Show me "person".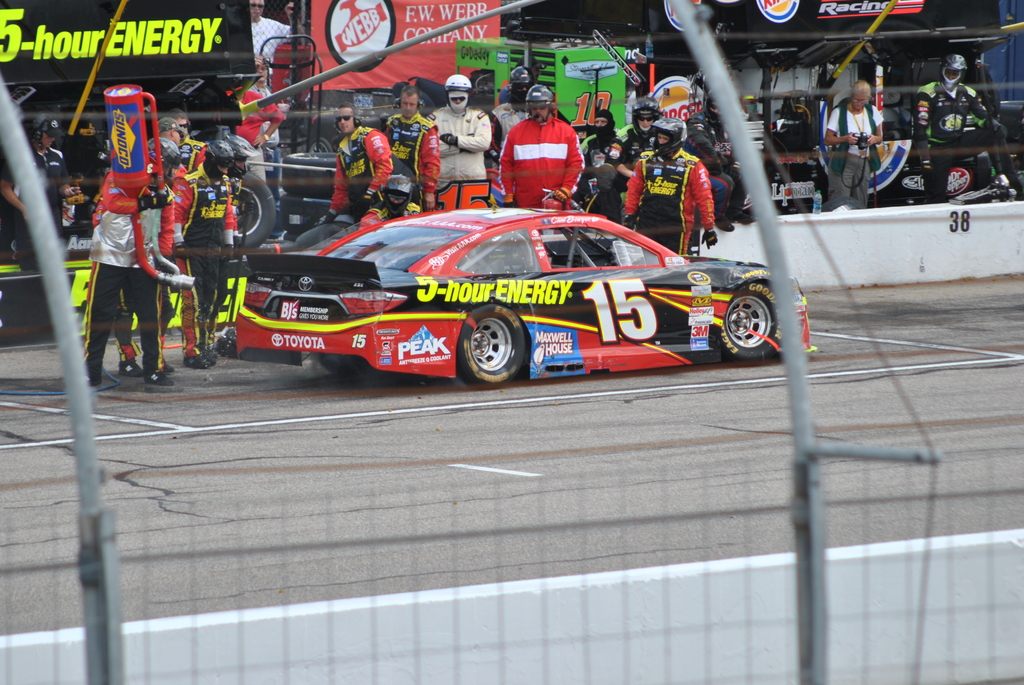
"person" is here: 615, 105, 666, 180.
